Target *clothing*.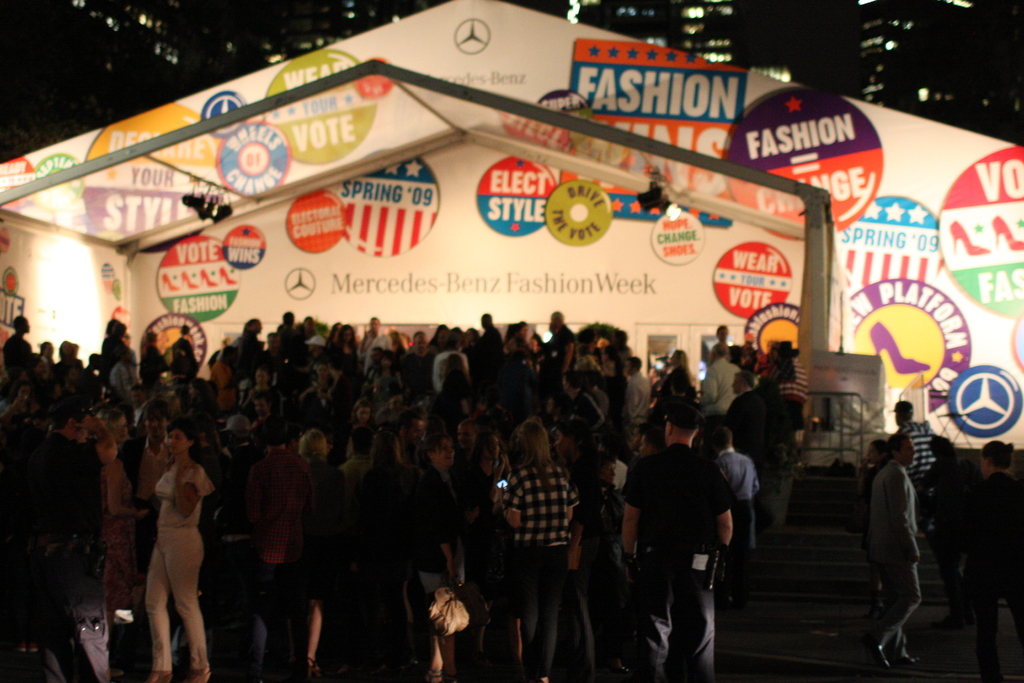
Target region: x1=474 y1=323 x2=493 y2=374.
